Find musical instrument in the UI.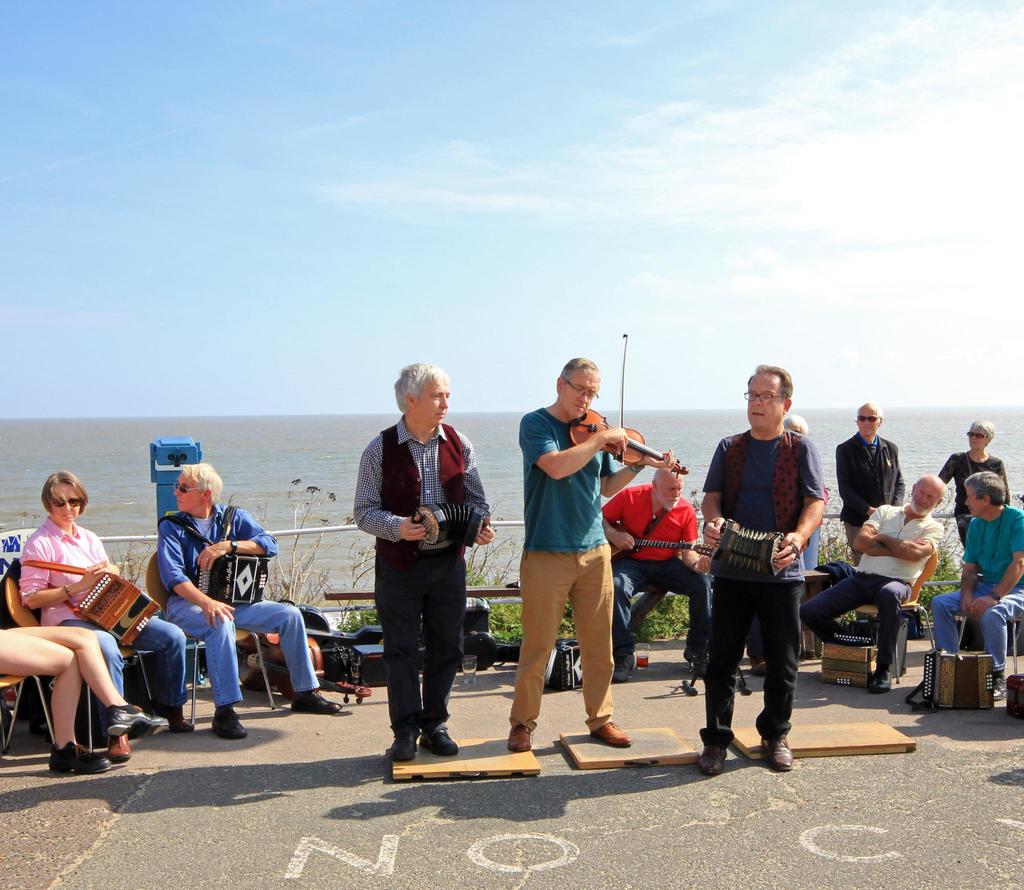
UI element at [567, 338, 686, 473].
